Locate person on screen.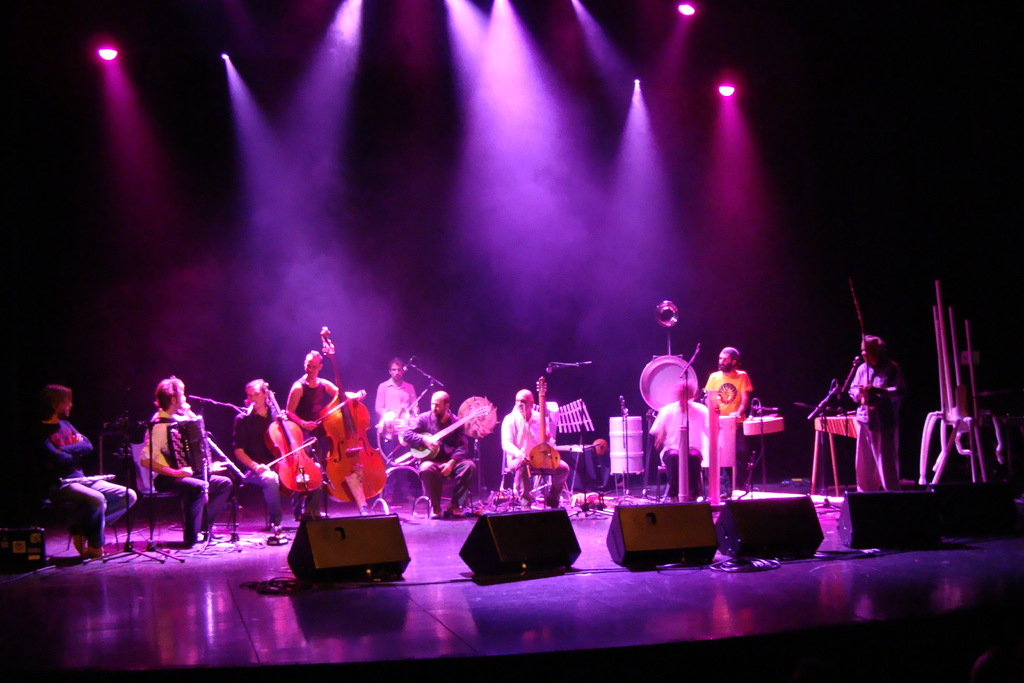
On screen at <box>285,347,347,516</box>.
